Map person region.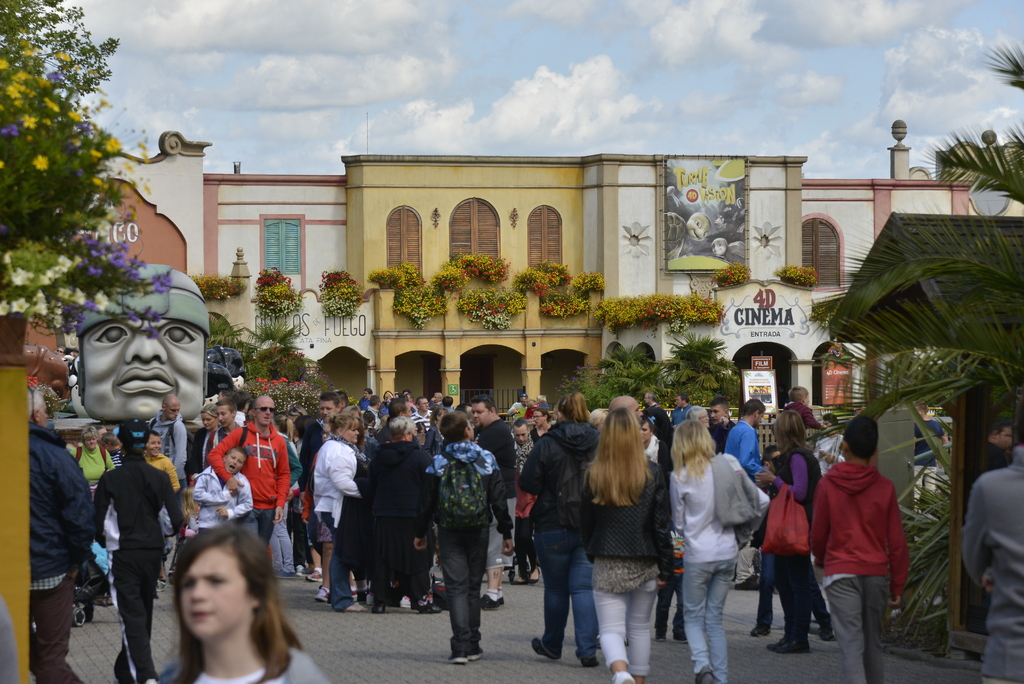
Mapped to {"x1": 140, "y1": 430, "x2": 181, "y2": 494}.
